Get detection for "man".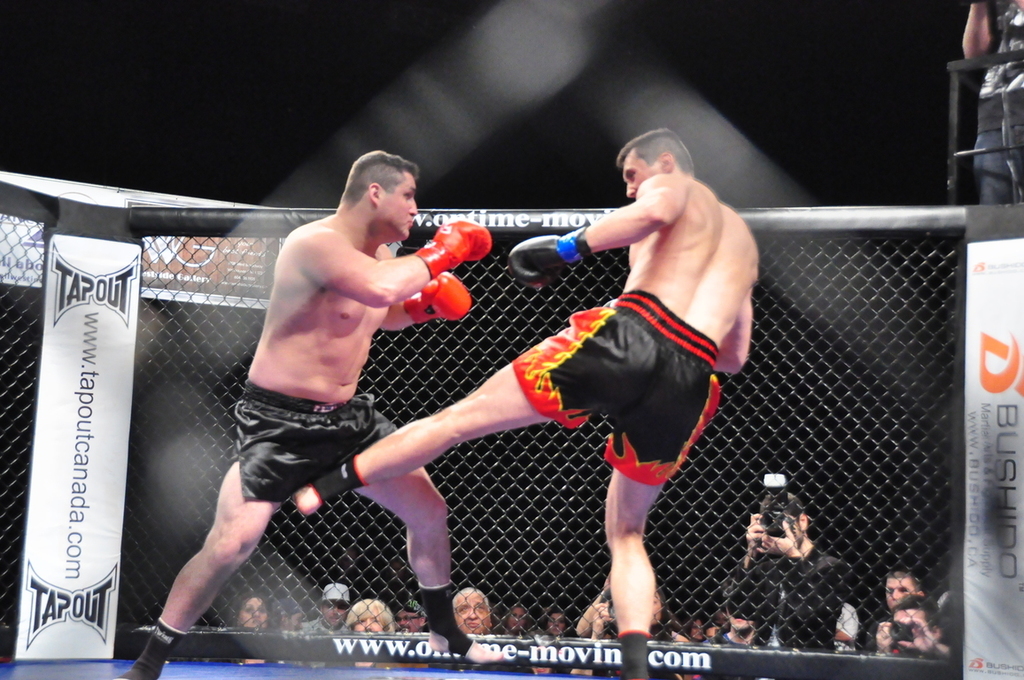
Detection: 289:578:356:635.
